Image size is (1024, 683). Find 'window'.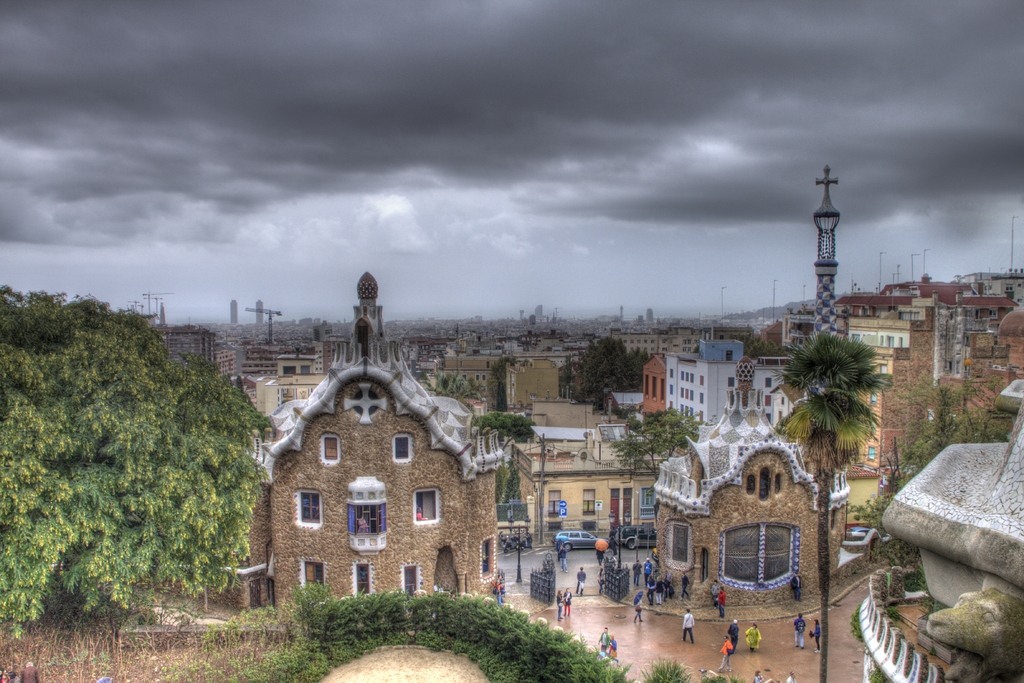
868, 446, 876, 462.
